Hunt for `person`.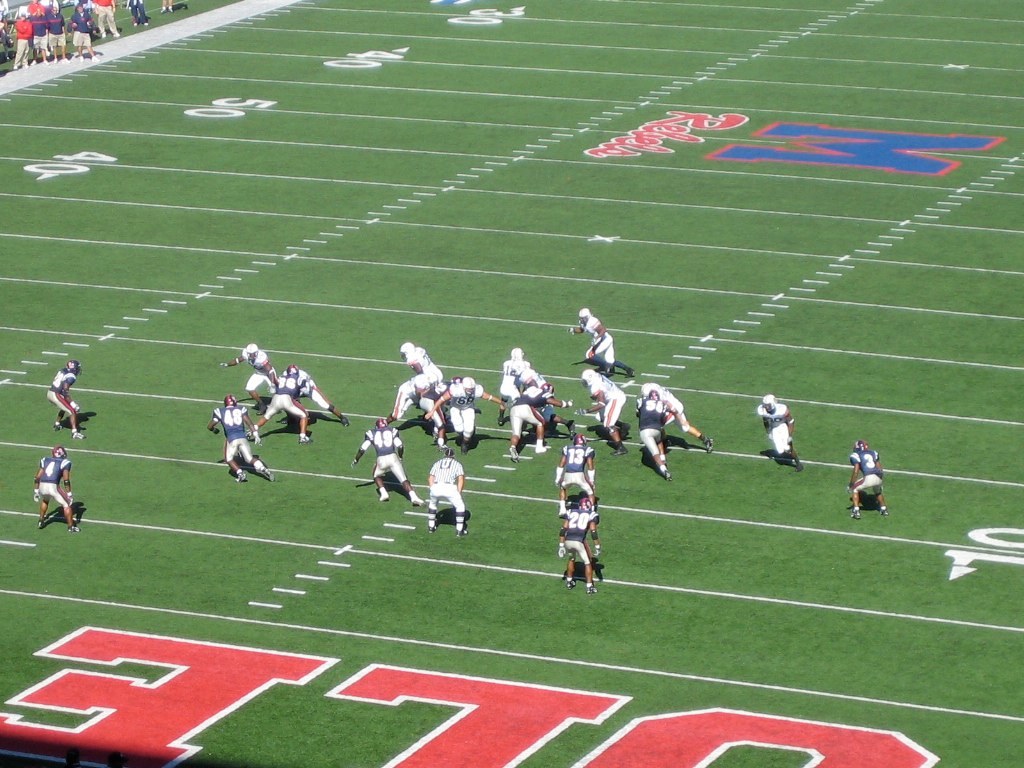
Hunted down at <bbox>567, 306, 636, 379</bbox>.
